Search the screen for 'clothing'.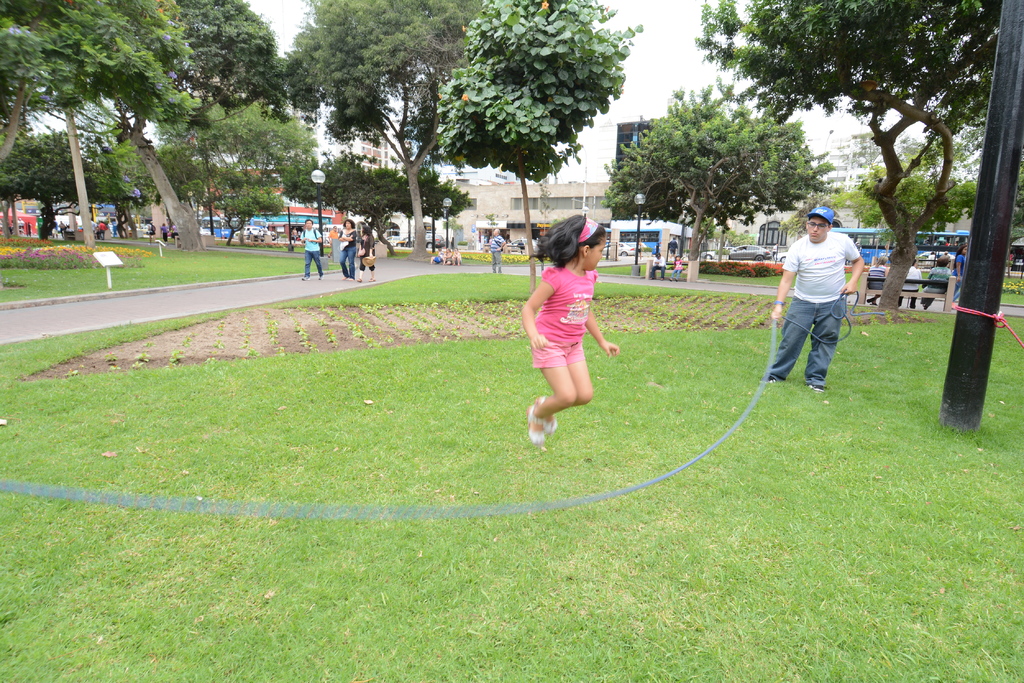
Found at 767,227,860,386.
